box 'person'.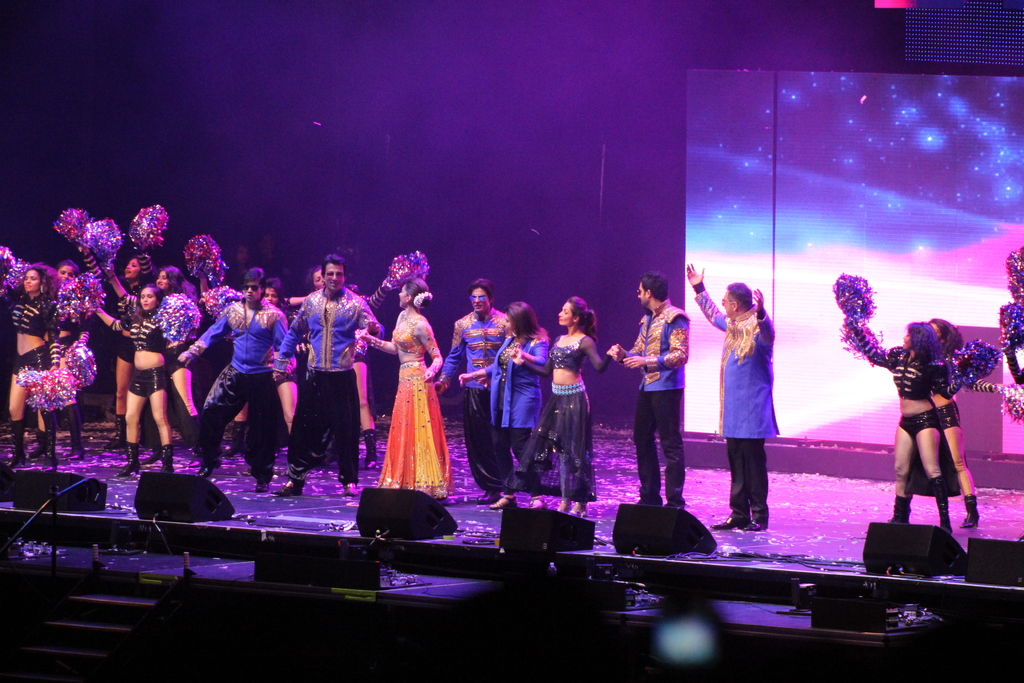
crop(175, 264, 296, 488).
